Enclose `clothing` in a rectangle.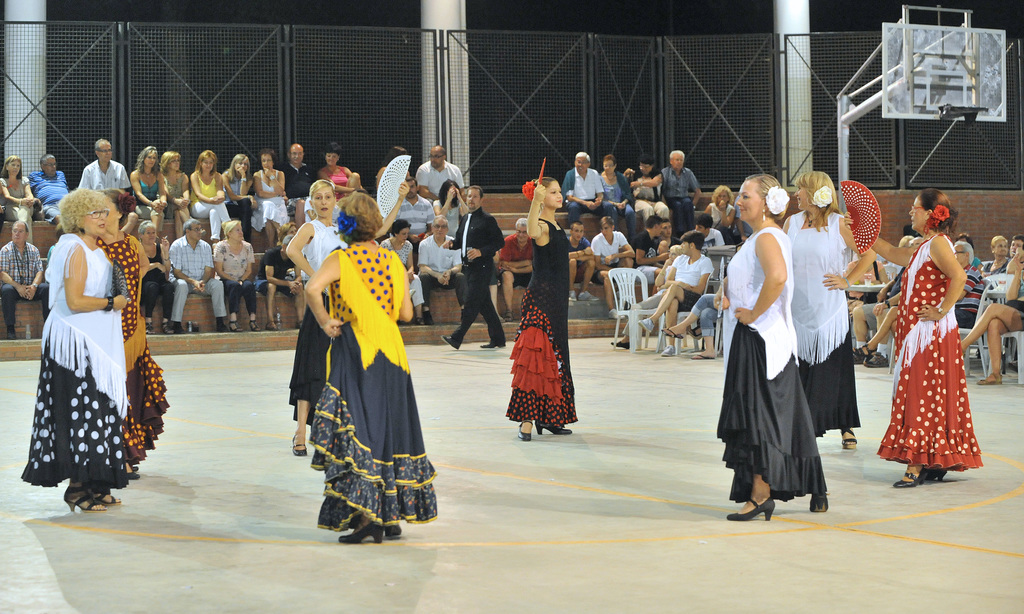
Rect(18, 237, 135, 485).
